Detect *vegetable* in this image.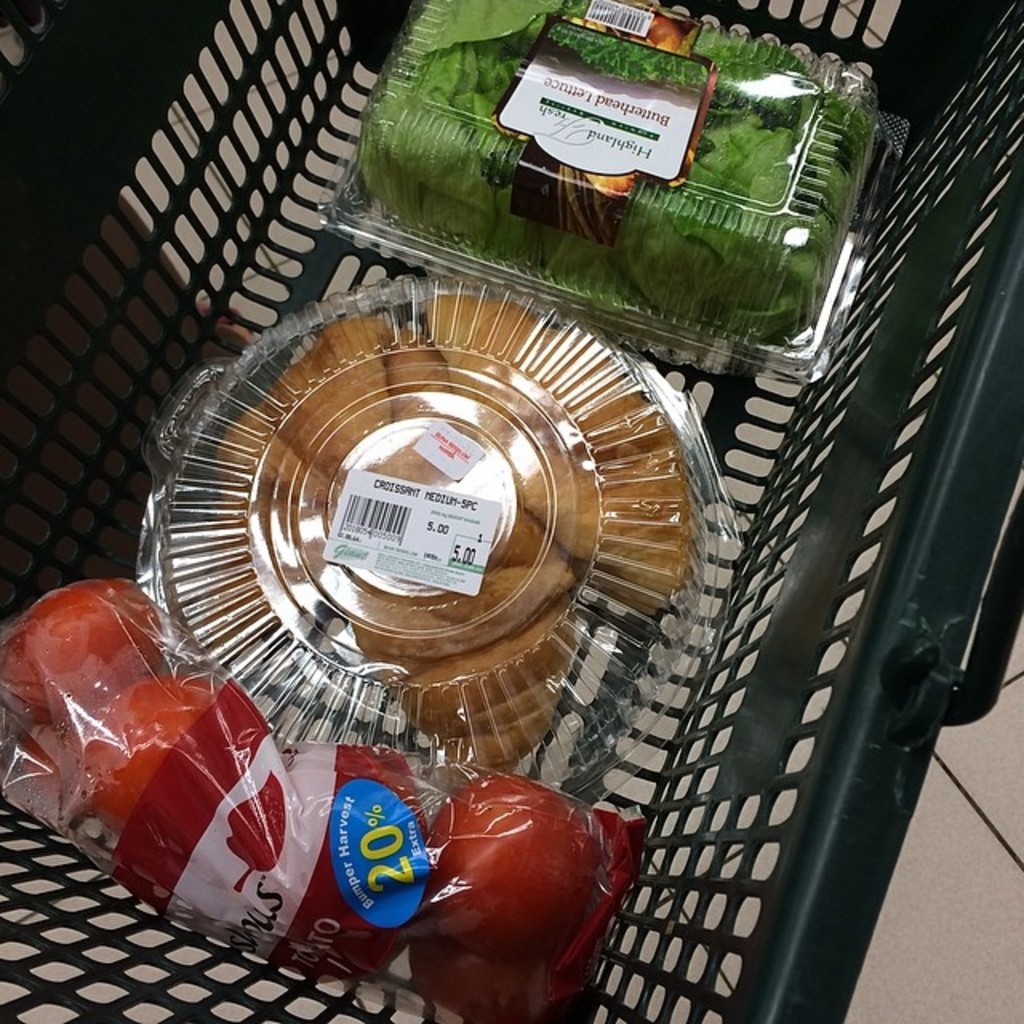
Detection: x1=429, y1=774, x2=594, y2=938.
